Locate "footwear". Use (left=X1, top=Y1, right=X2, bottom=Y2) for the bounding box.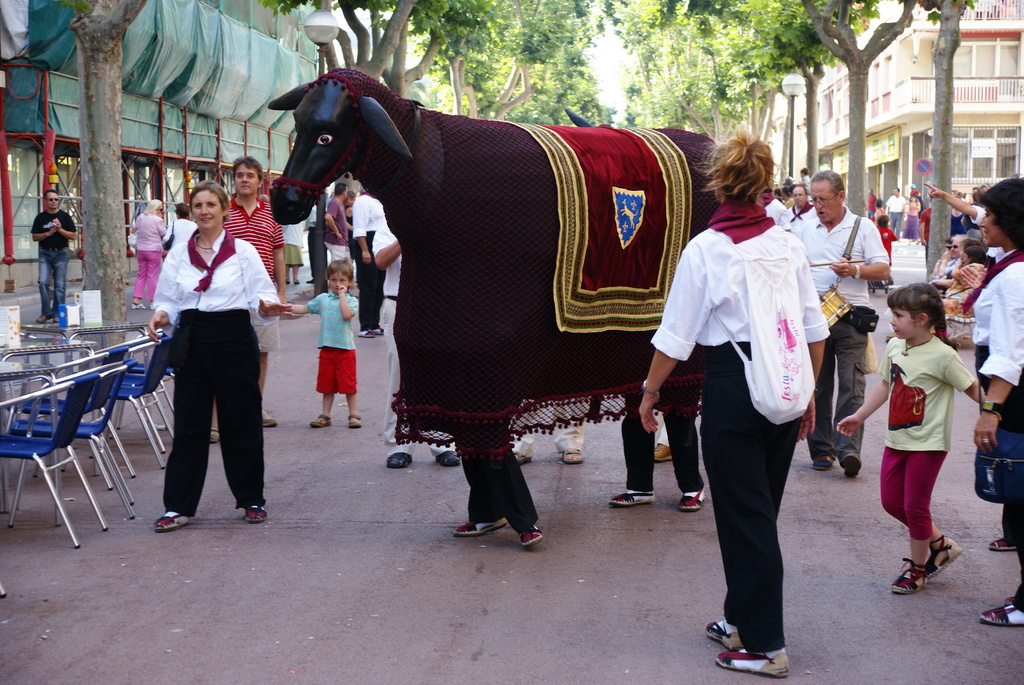
(left=152, top=510, right=188, bottom=535).
